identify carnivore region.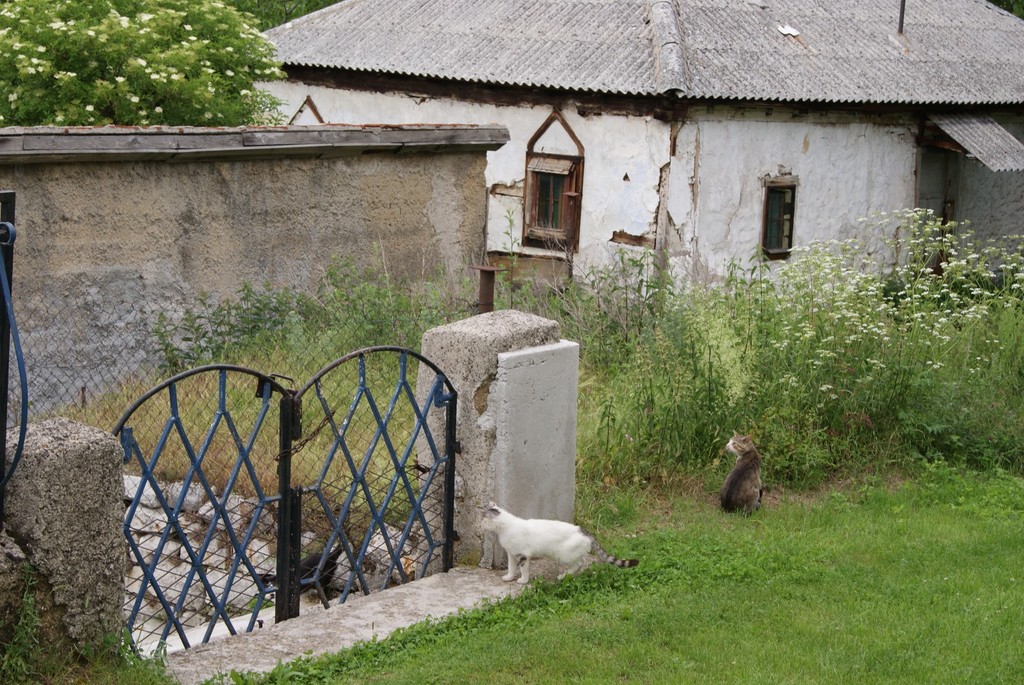
Region: Rect(722, 432, 785, 517).
